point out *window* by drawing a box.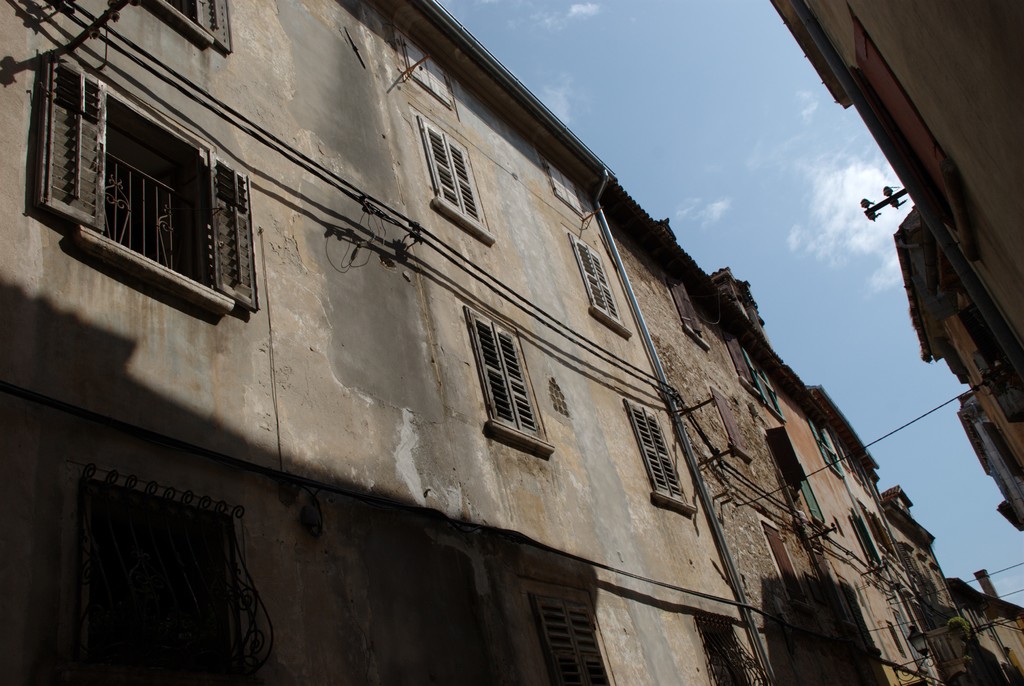
984,611,996,644.
